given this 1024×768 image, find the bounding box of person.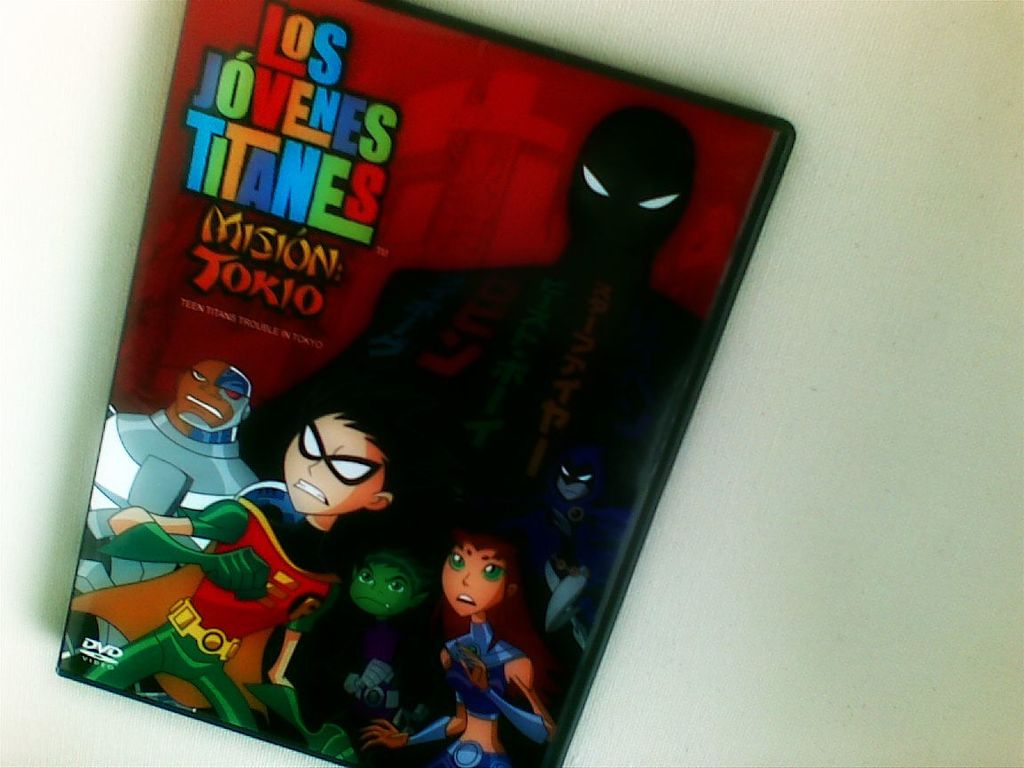
locate(87, 349, 269, 662).
